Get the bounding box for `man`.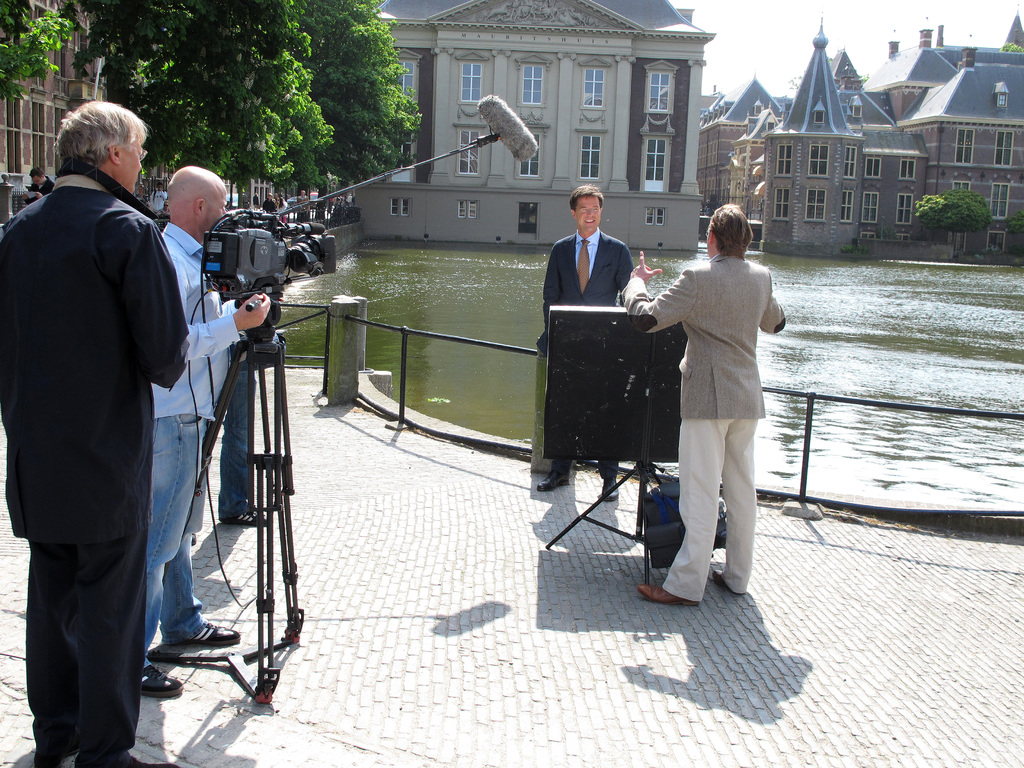
[12, 63, 204, 763].
